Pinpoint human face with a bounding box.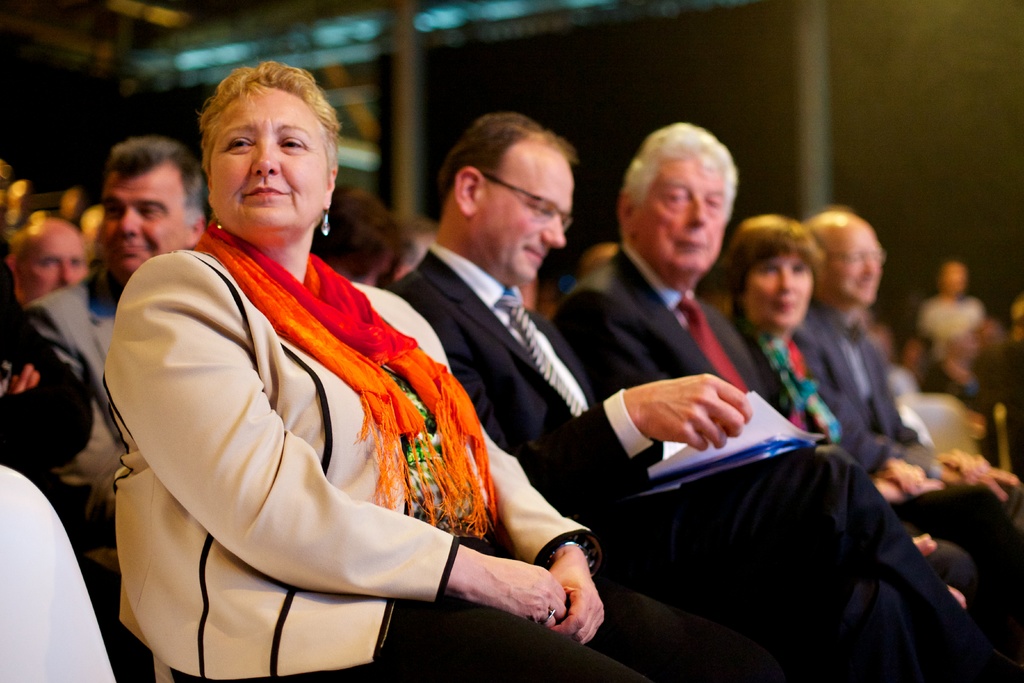
(478, 147, 576, 281).
